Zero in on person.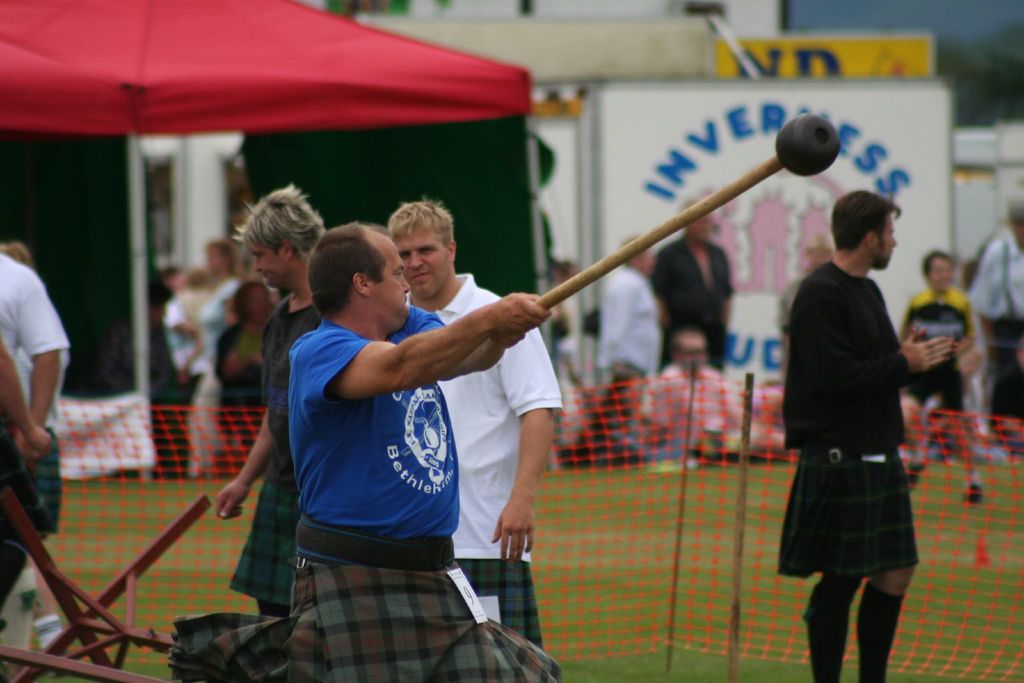
Zeroed in: 650, 202, 735, 382.
